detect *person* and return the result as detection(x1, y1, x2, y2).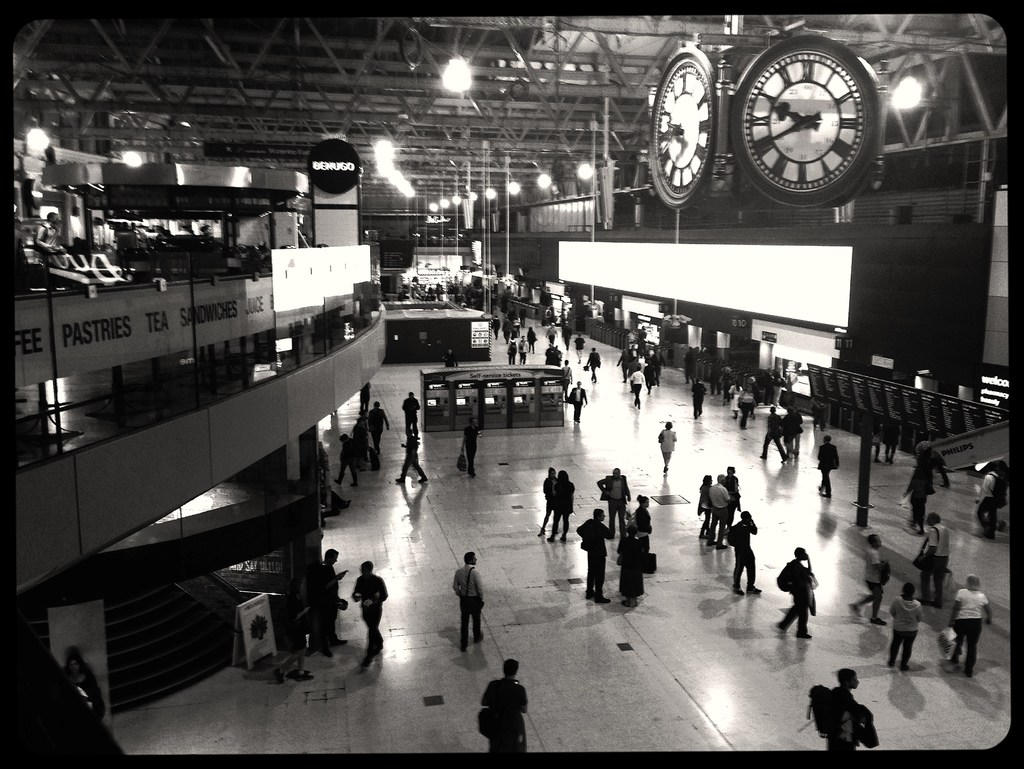
detection(733, 393, 758, 435).
